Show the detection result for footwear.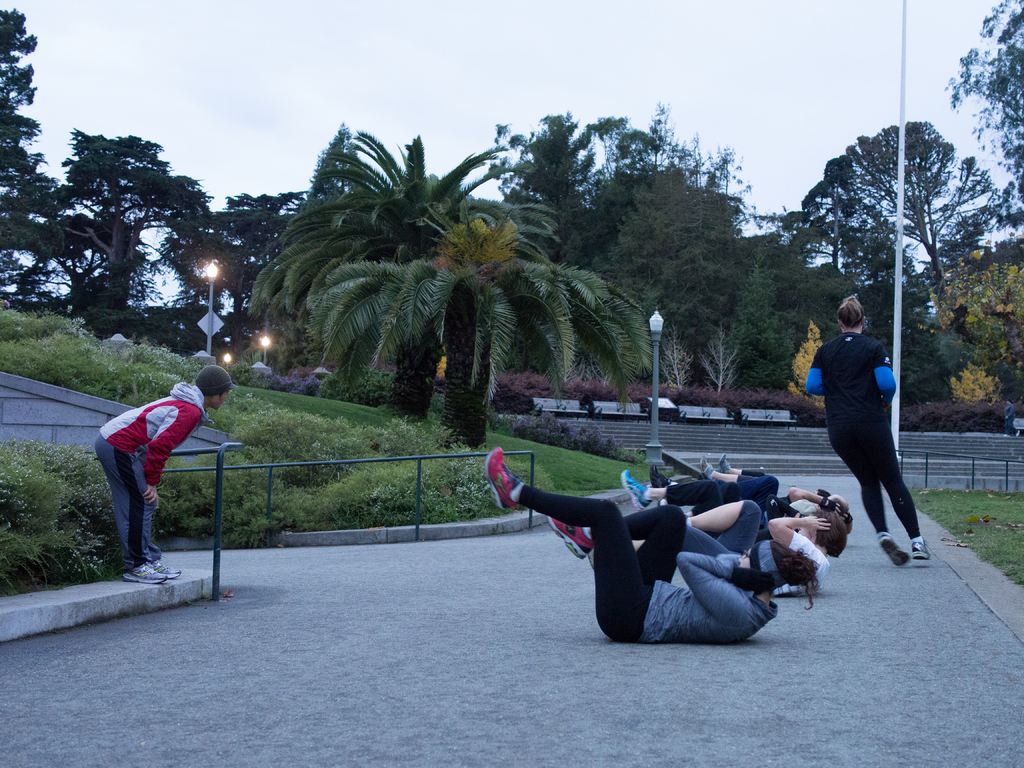
bbox=[648, 460, 673, 492].
